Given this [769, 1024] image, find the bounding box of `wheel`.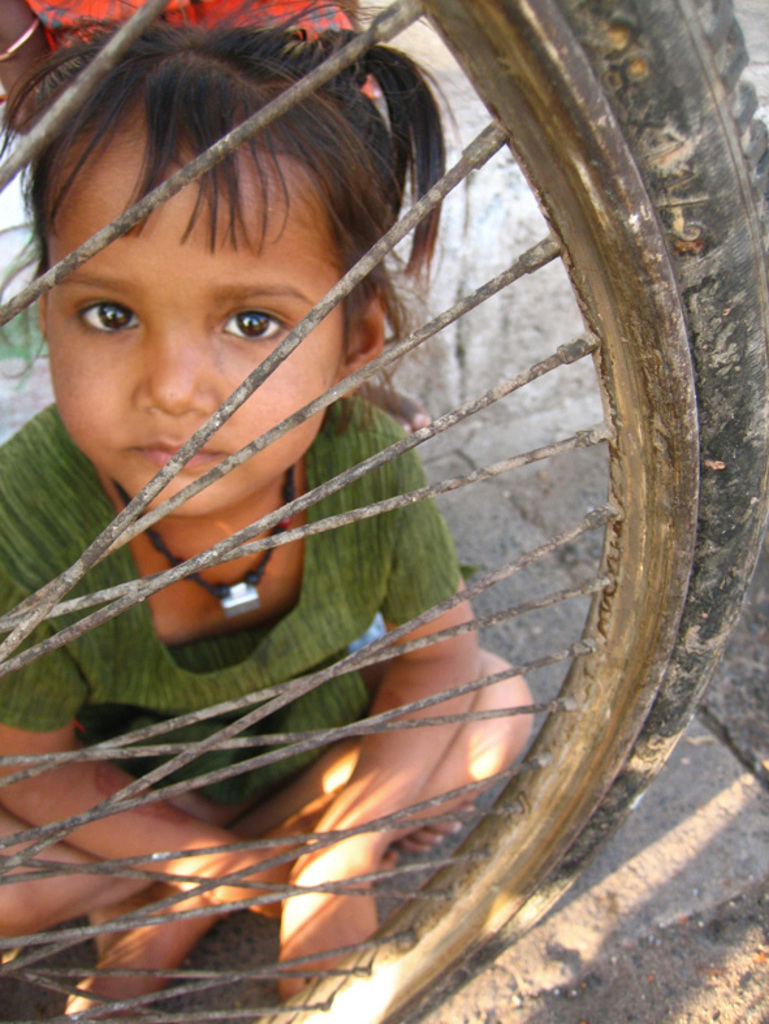
x1=40 y1=0 x2=716 y2=950.
